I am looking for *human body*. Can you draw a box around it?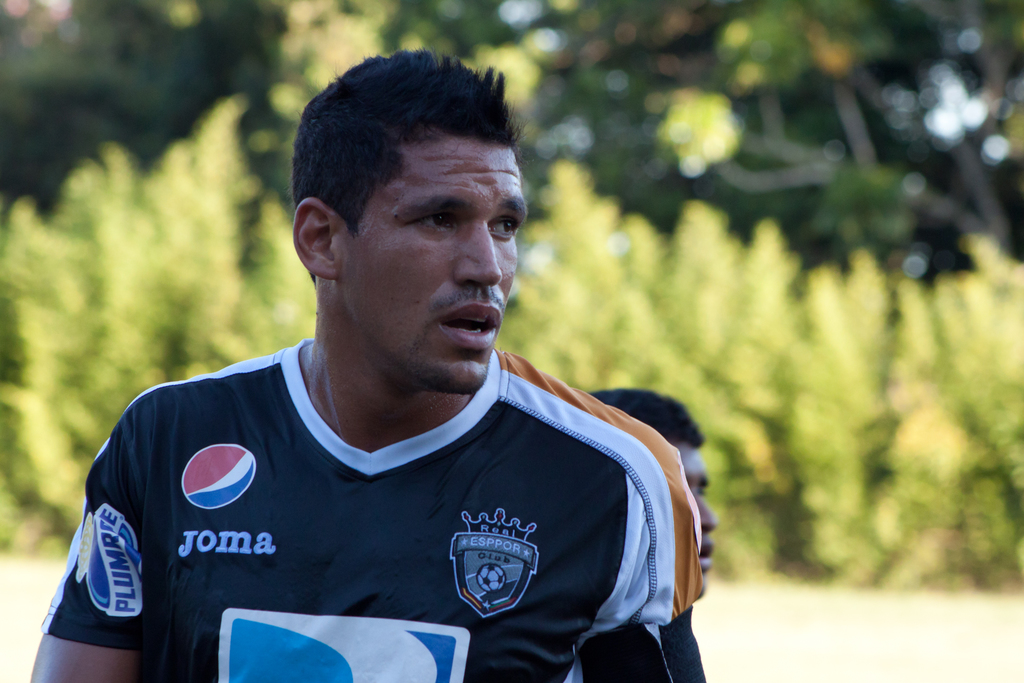
Sure, the bounding box is bbox(24, 41, 708, 682).
